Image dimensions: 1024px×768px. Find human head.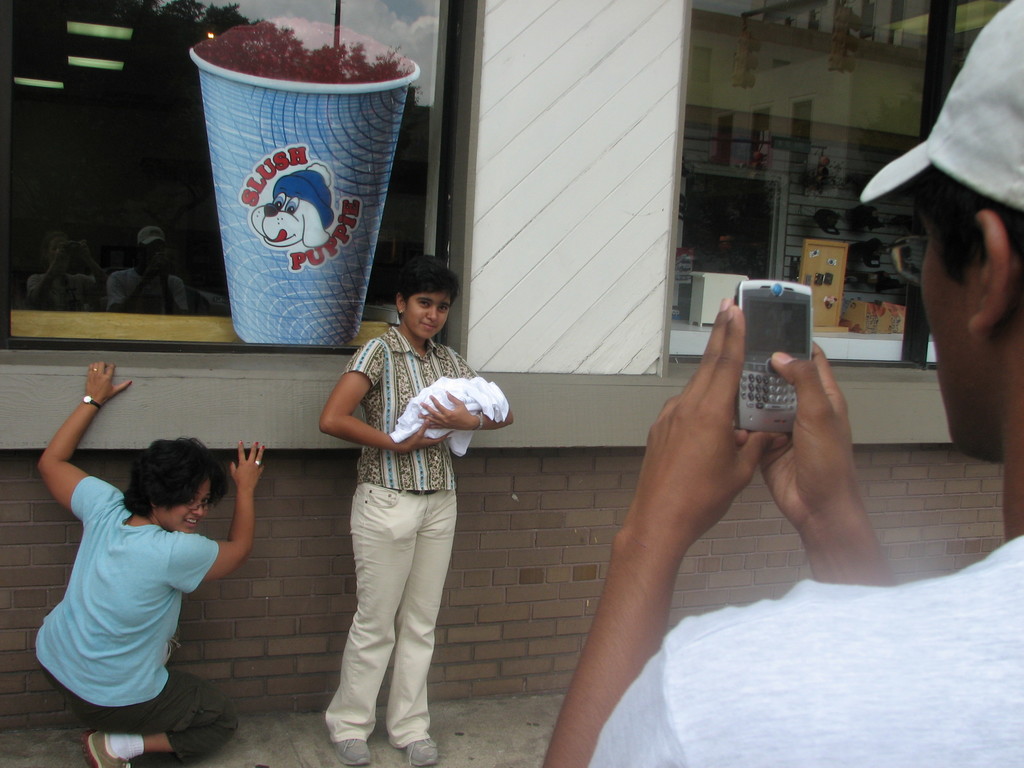
114, 449, 207, 543.
